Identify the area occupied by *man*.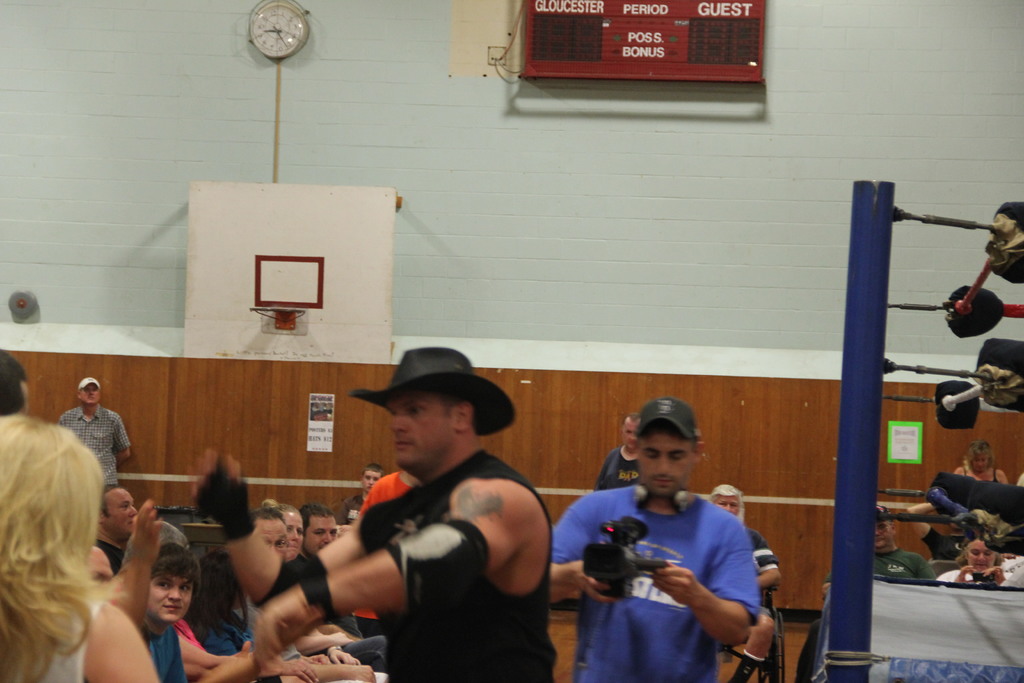
Area: <bbox>274, 503, 360, 663</bbox>.
